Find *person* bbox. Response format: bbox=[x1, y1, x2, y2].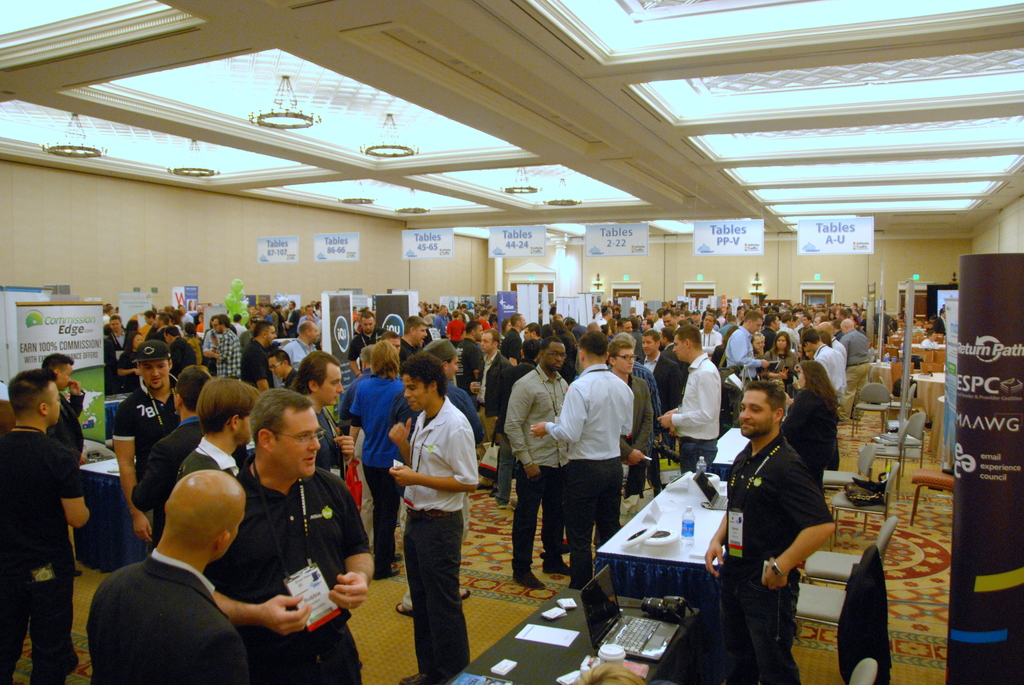
bbox=[475, 325, 514, 446].
